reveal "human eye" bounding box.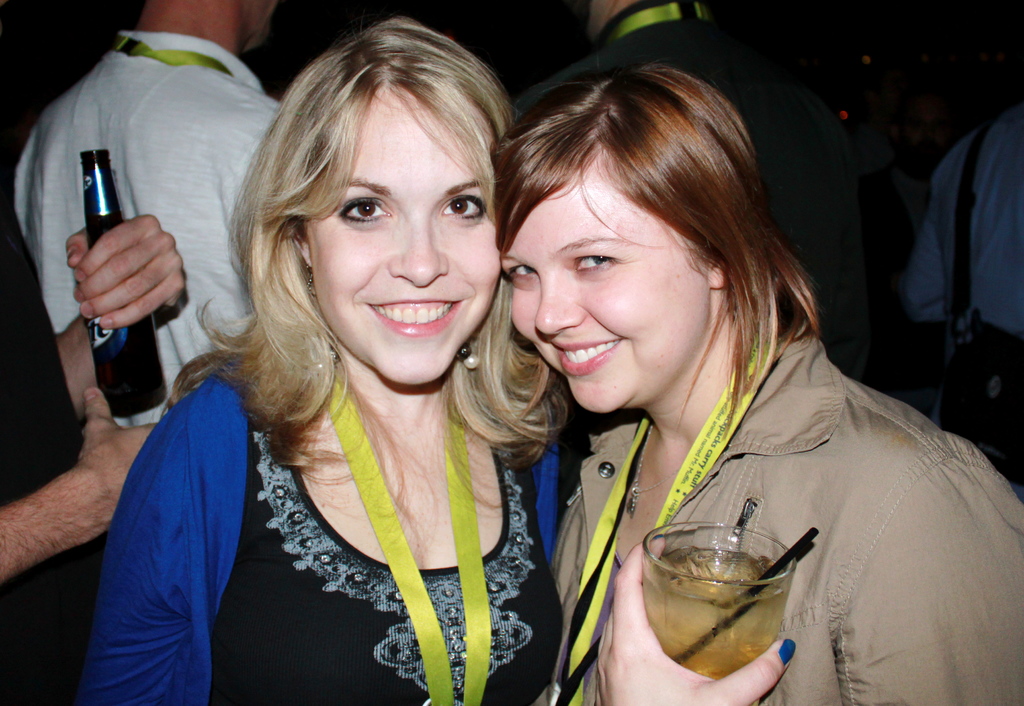
Revealed: pyautogui.locateOnScreen(330, 190, 392, 232).
